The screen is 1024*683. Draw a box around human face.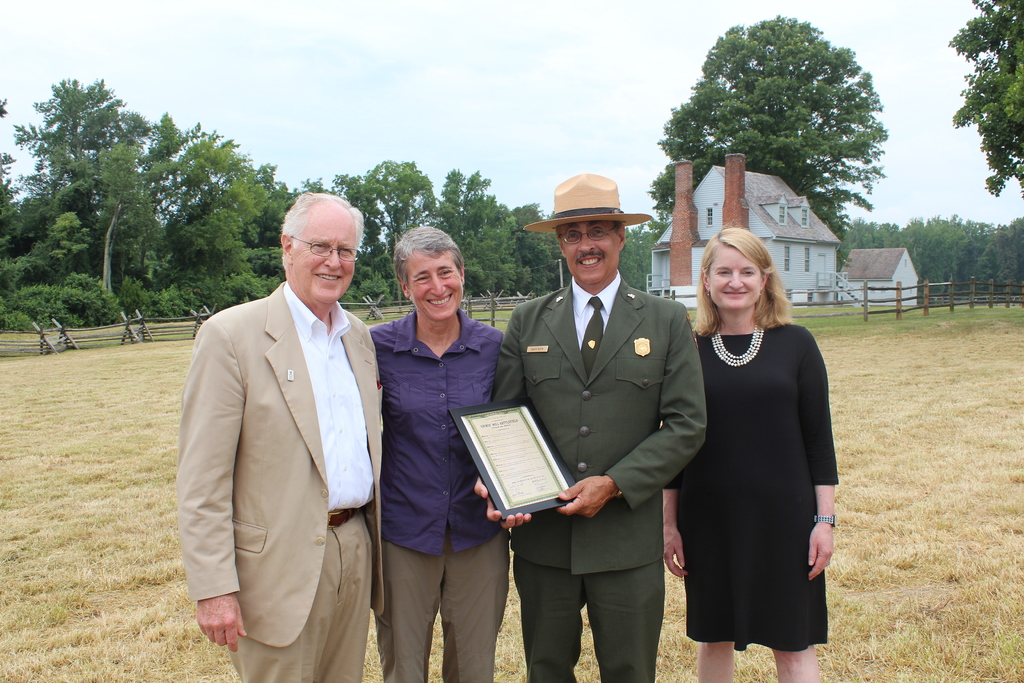
region(291, 202, 356, 308).
